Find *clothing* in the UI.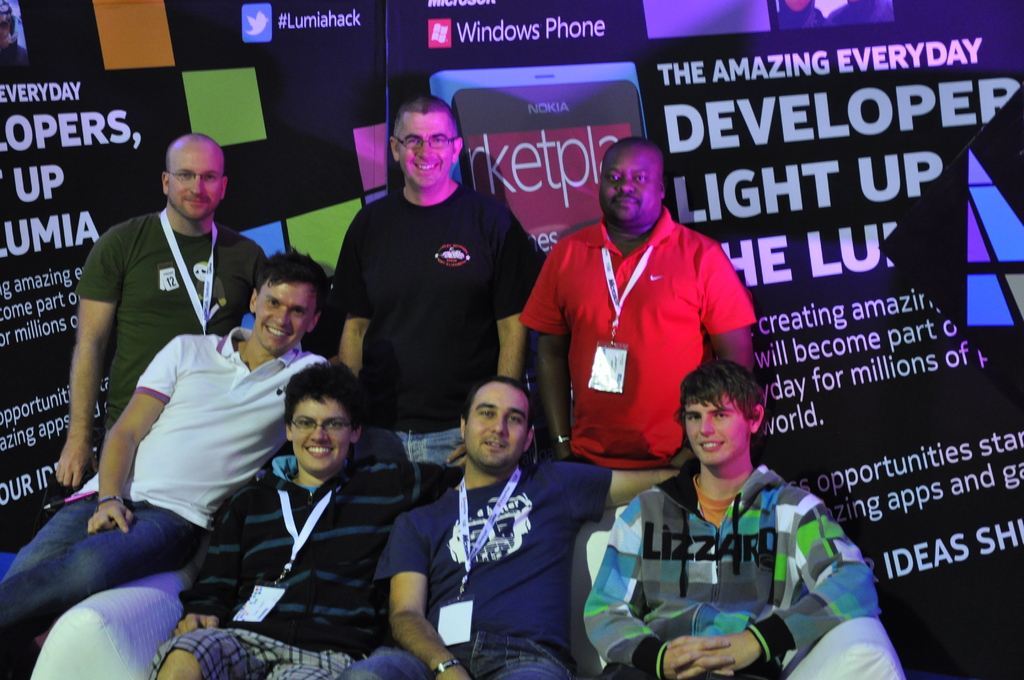
UI element at {"x1": 72, "y1": 207, "x2": 280, "y2": 492}.
